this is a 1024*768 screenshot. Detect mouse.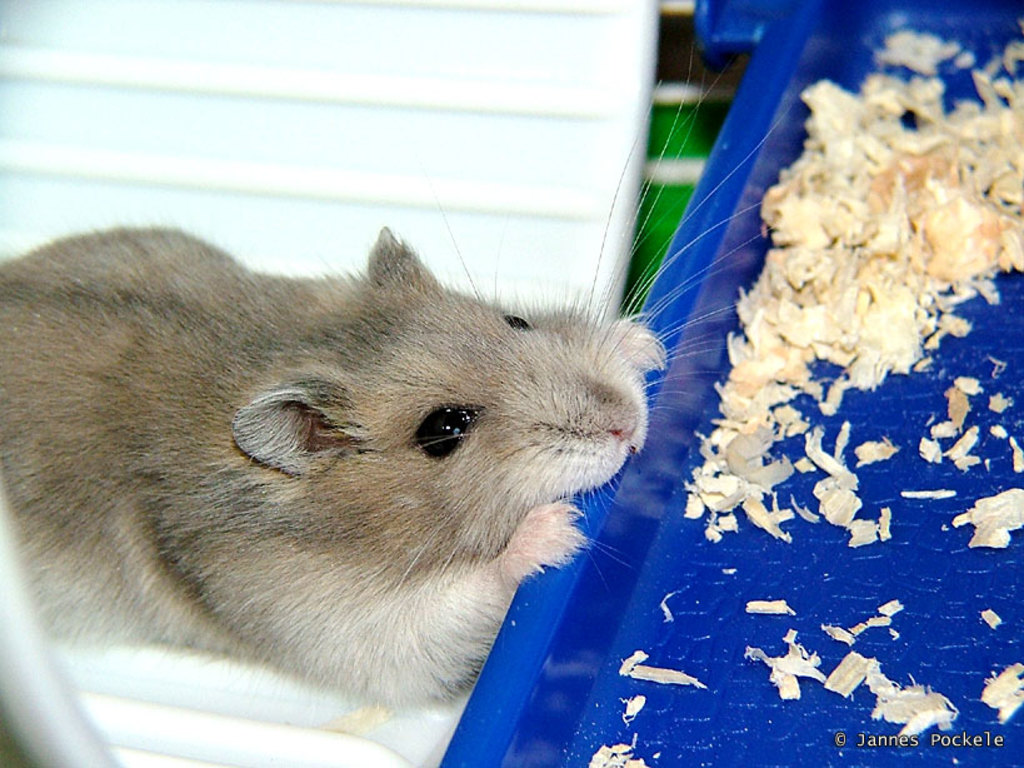
[x1=0, y1=196, x2=770, y2=717].
